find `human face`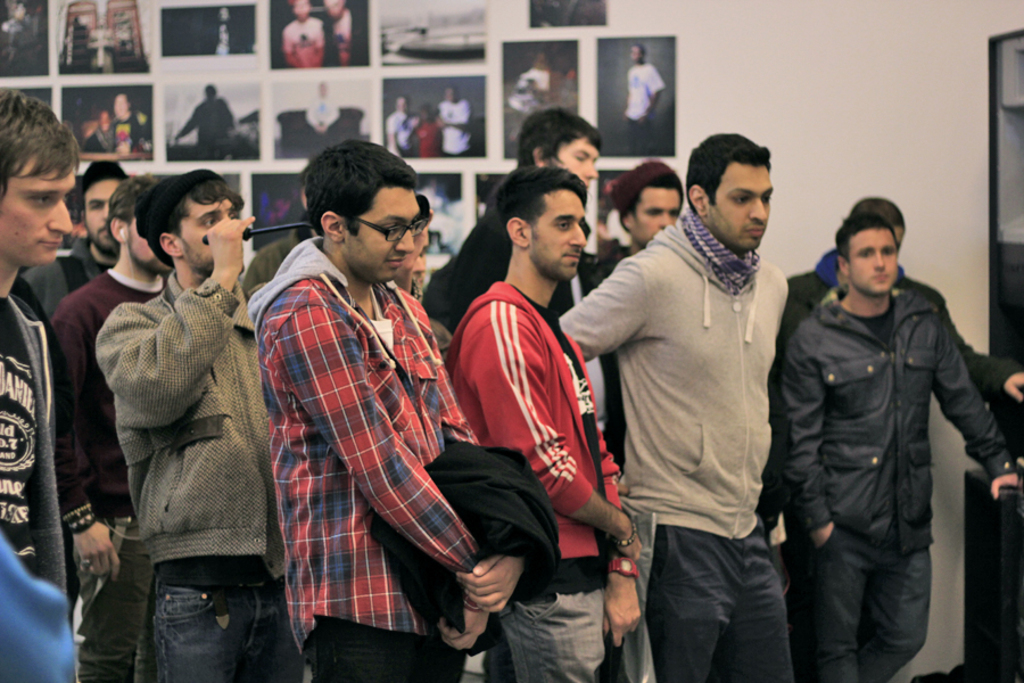
select_region(709, 162, 775, 256)
